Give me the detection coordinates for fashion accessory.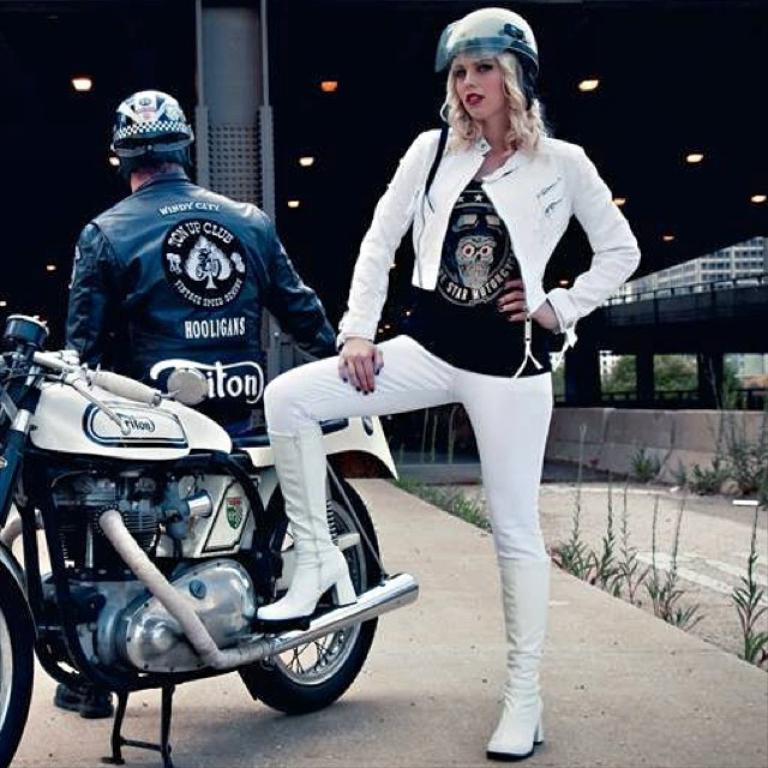
detection(484, 558, 551, 763).
